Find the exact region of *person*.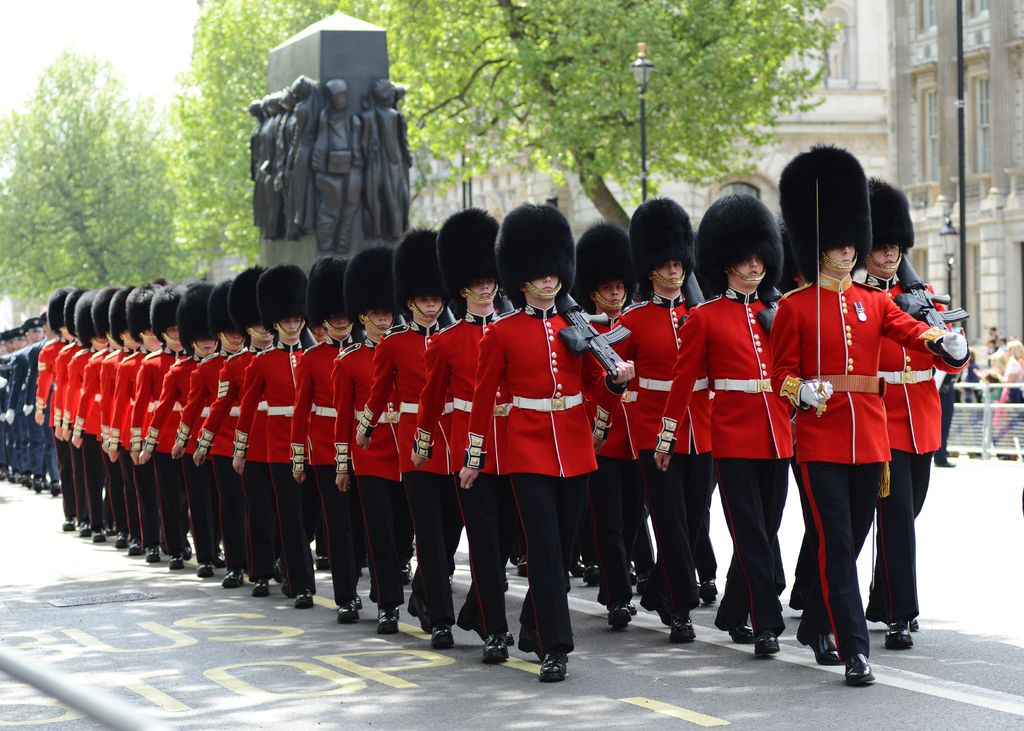
Exact region: select_region(335, 236, 405, 632).
